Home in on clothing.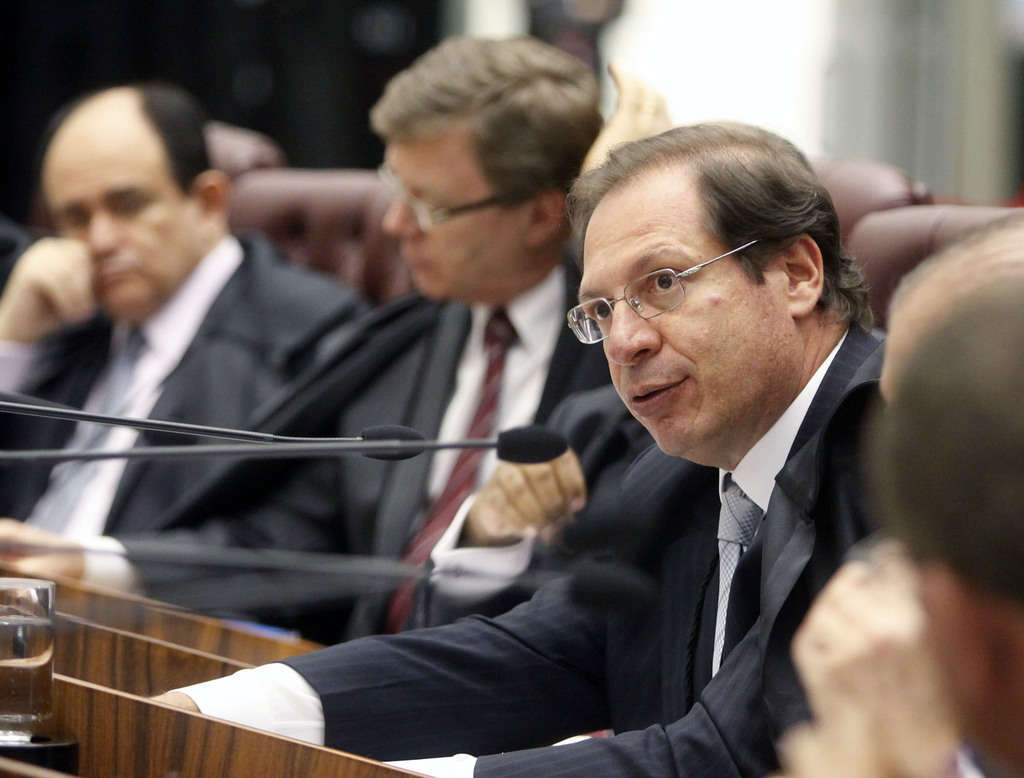
Homed in at 45/254/606/637.
